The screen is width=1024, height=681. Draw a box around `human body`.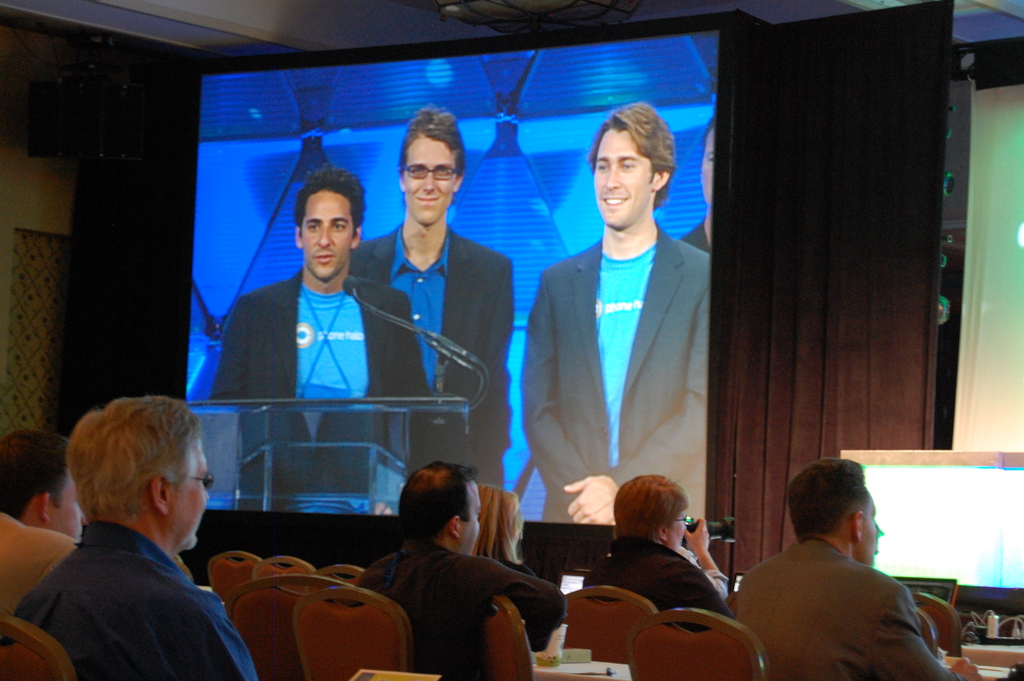
[left=9, top=521, right=262, bottom=680].
